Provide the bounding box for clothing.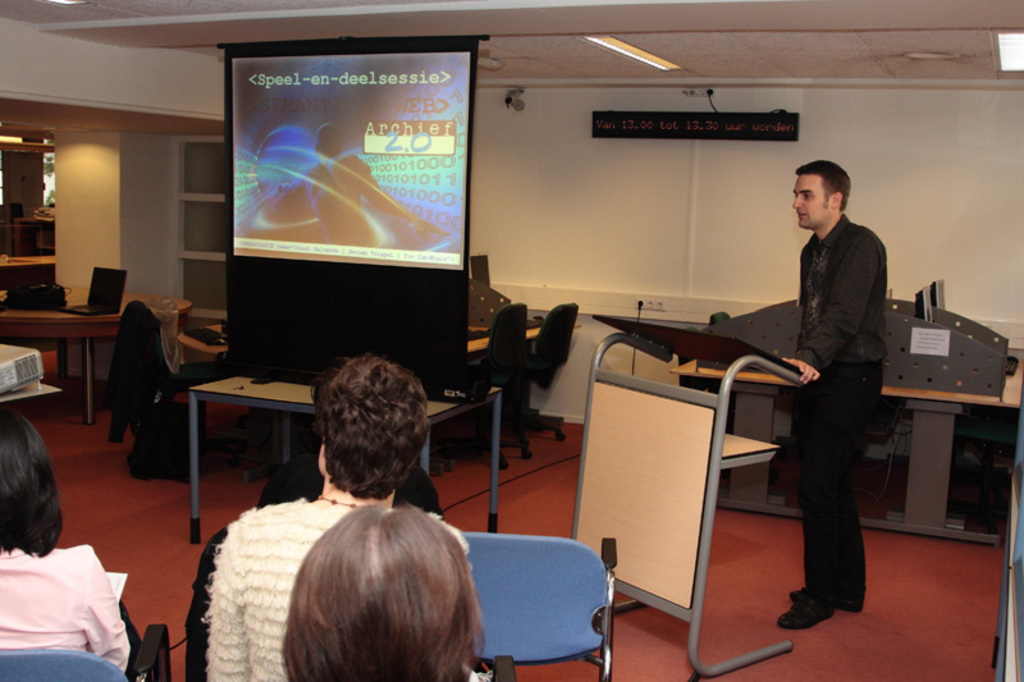
[202, 488, 467, 681].
